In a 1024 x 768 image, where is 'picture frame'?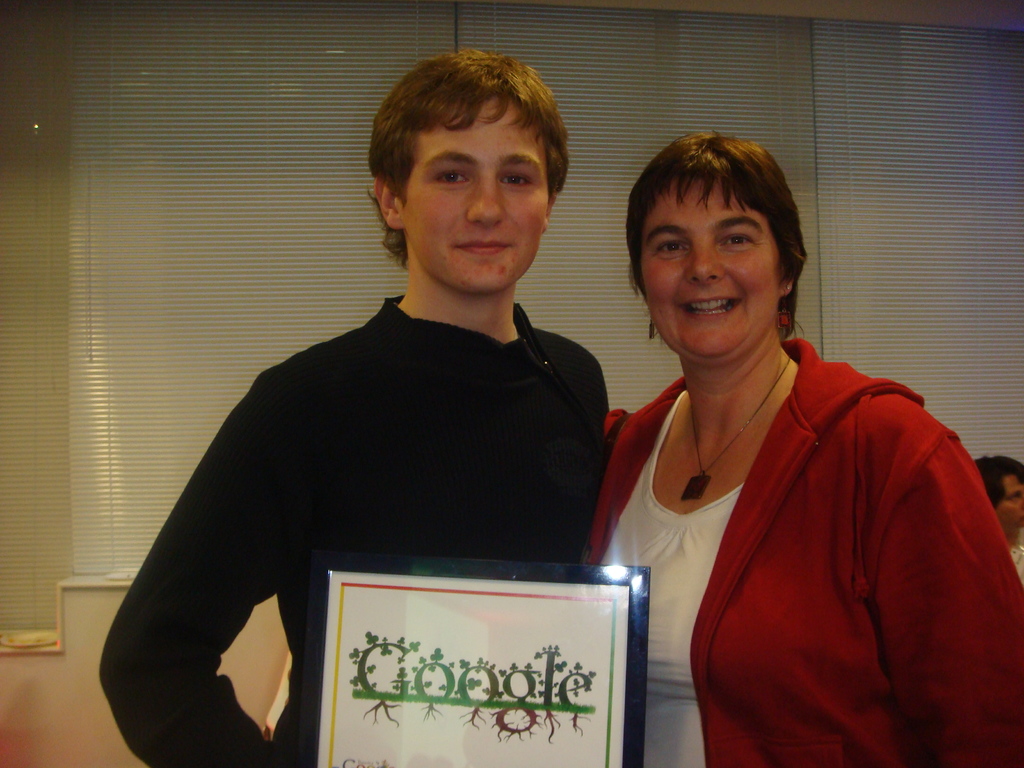
<bbox>274, 548, 655, 764</bbox>.
